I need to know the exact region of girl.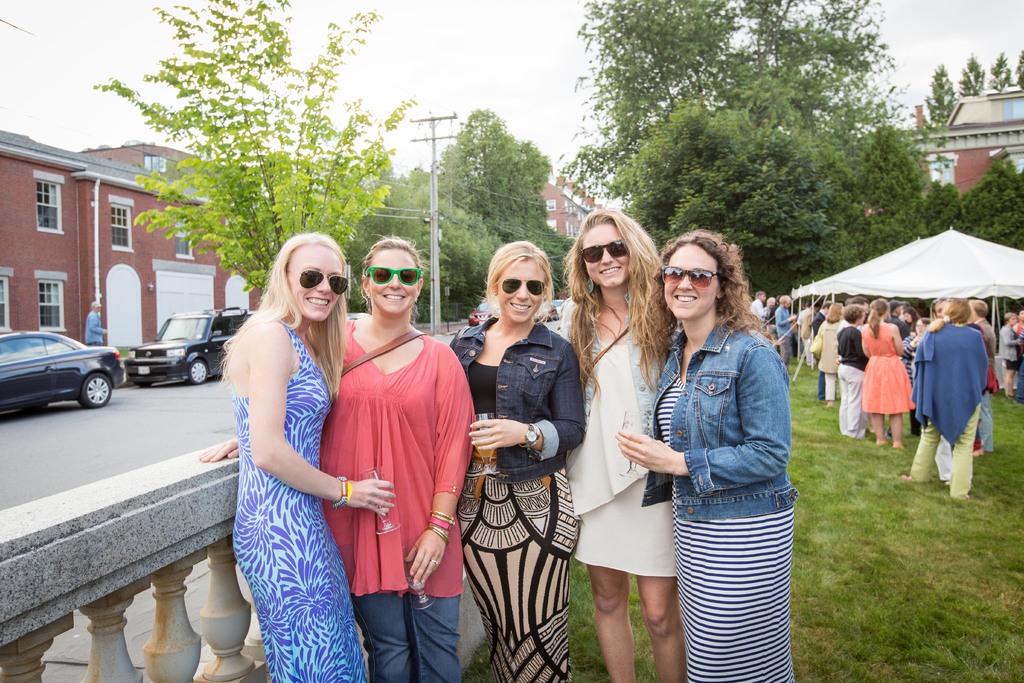
Region: box=[193, 240, 474, 682].
